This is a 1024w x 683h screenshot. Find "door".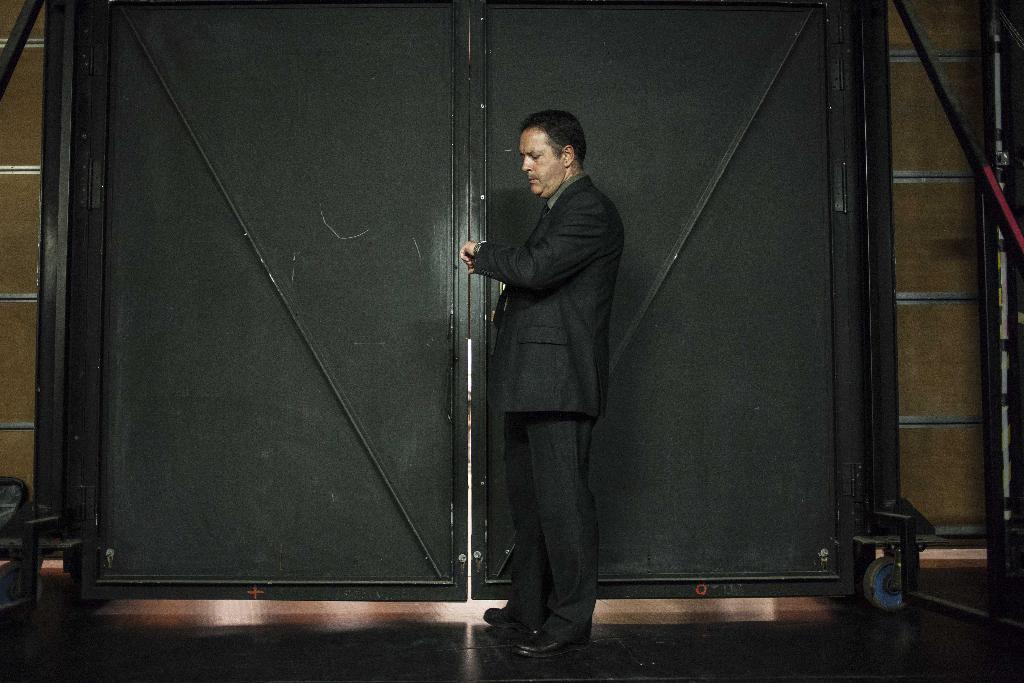
Bounding box: Rect(449, 1, 872, 593).
